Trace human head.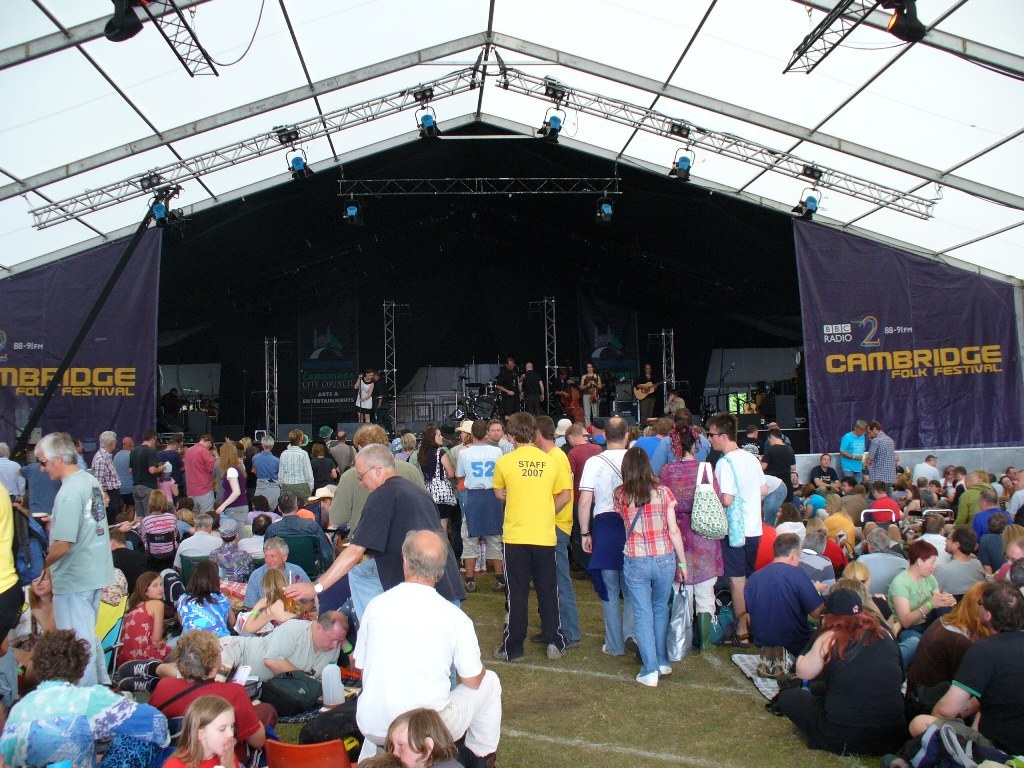
Traced to 469, 420, 486, 443.
